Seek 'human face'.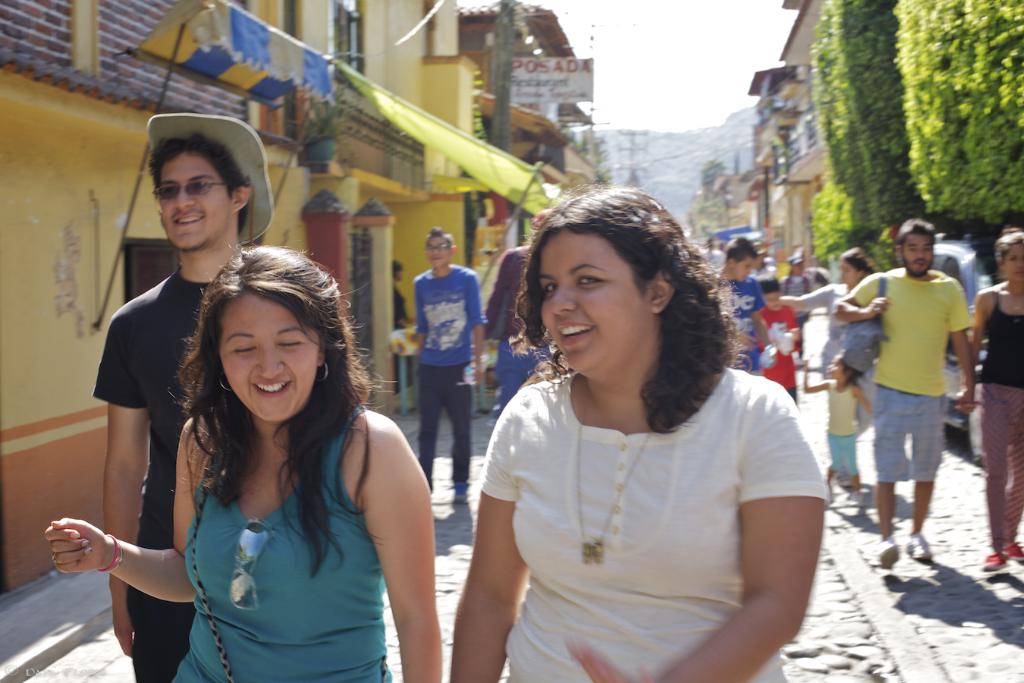
x1=837 y1=256 x2=865 y2=286.
